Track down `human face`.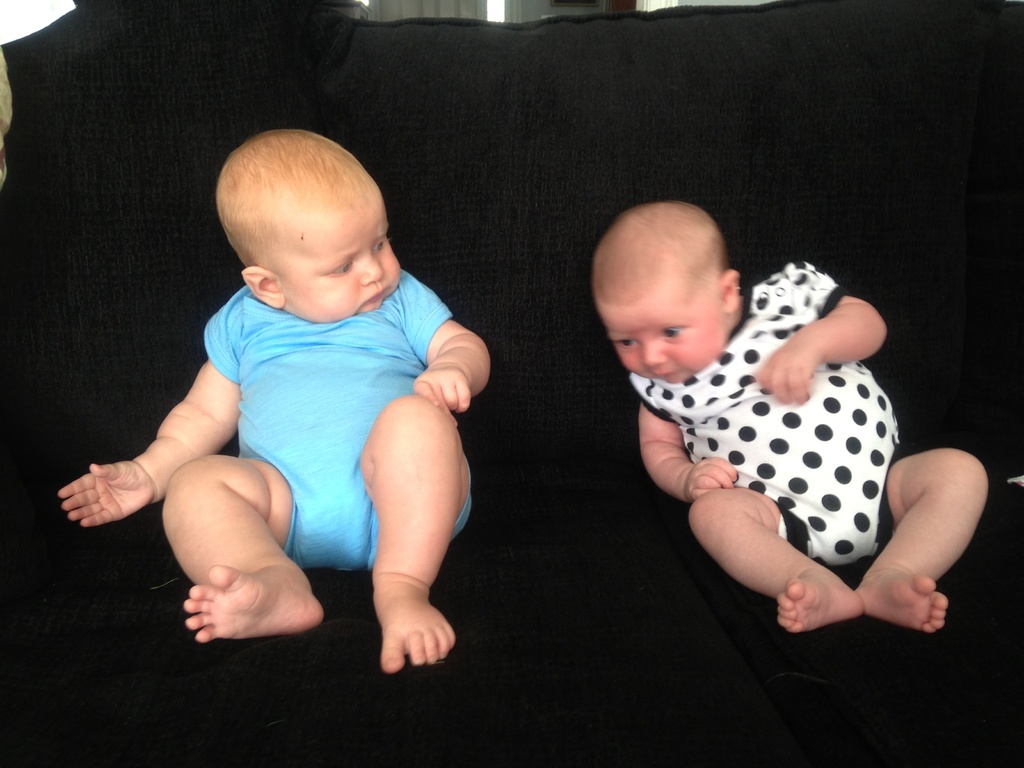
Tracked to pyautogui.locateOnScreen(287, 201, 404, 323).
